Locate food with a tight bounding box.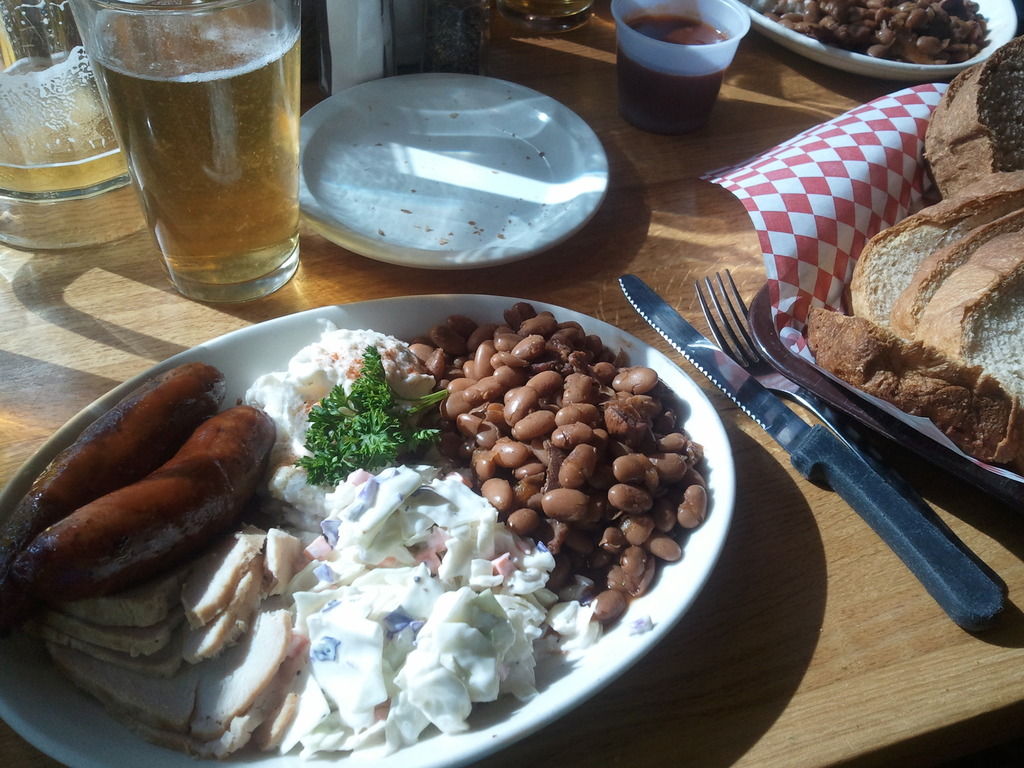
924,35,1023,198.
